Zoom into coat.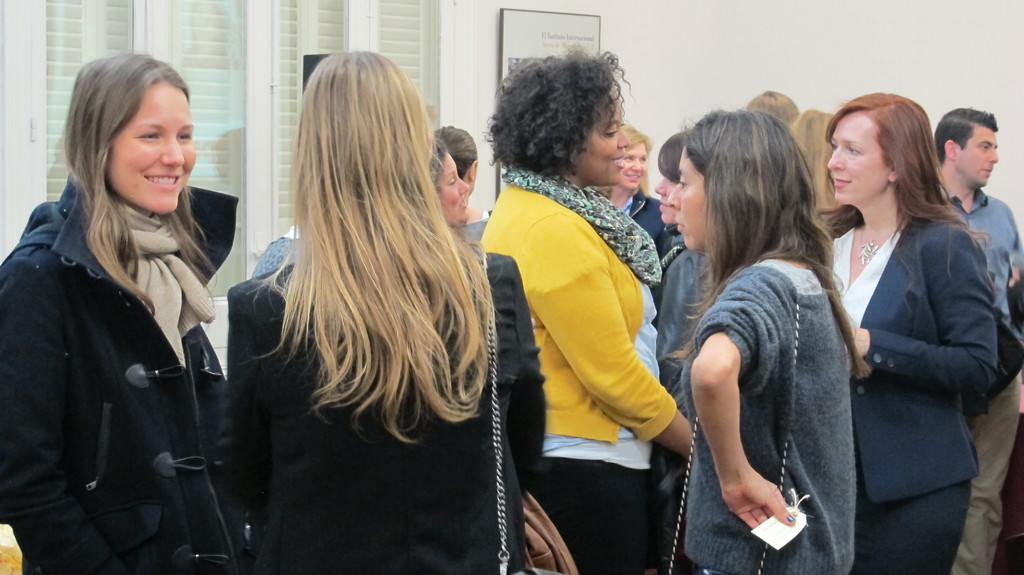
Zoom target: [14, 106, 243, 574].
